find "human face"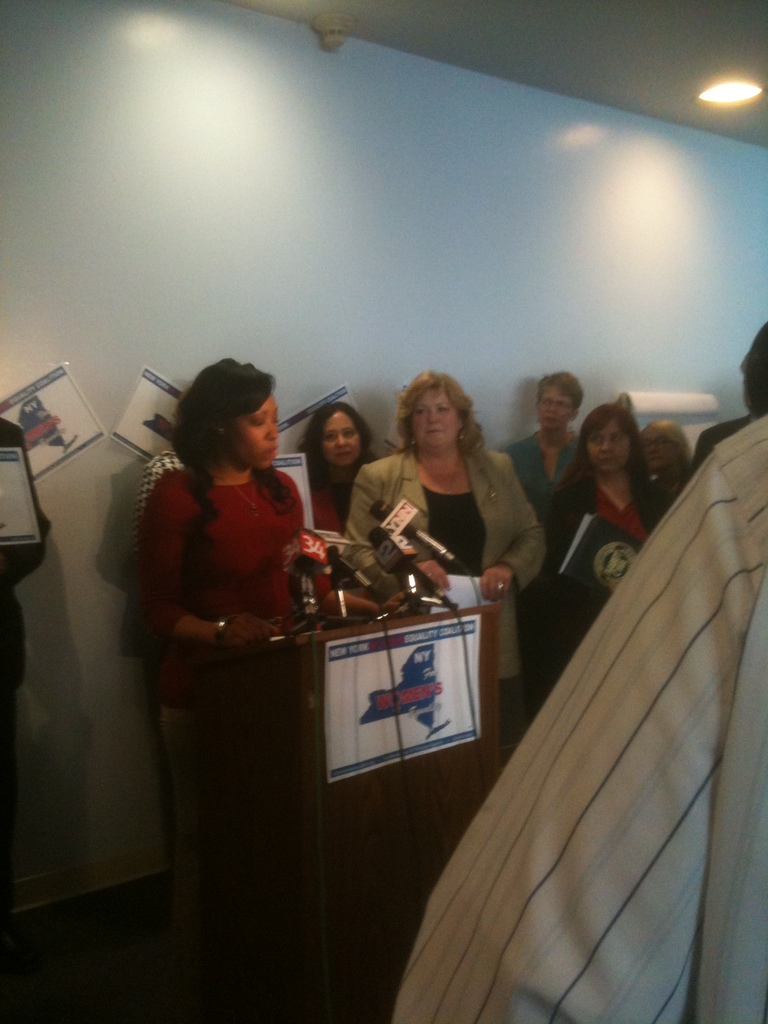
left=310, top=413, right=363, bottom=469
